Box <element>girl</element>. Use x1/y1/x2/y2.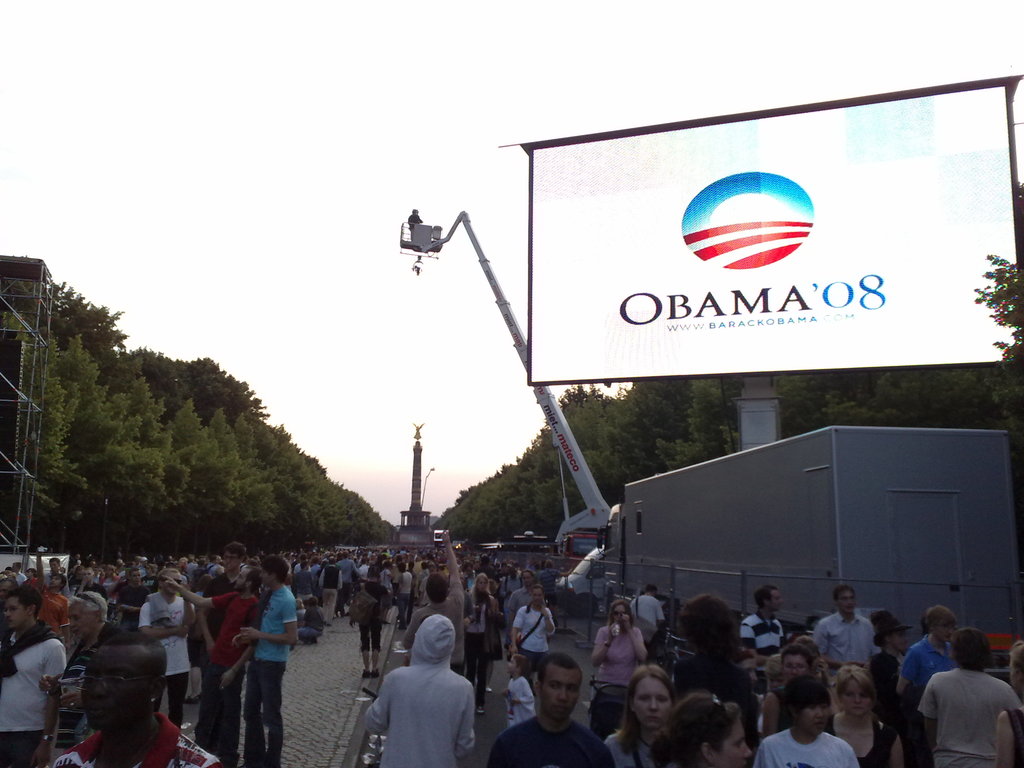
587/600/646/724.
